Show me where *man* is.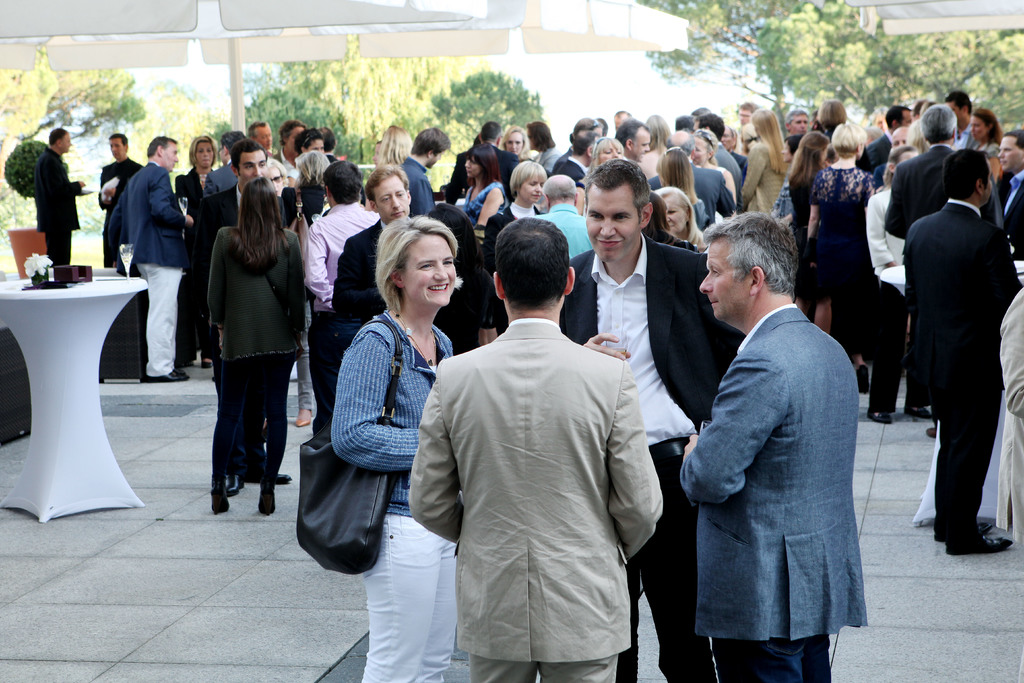
*man* is at (left=867, top=106, right=911, bottom=172).
